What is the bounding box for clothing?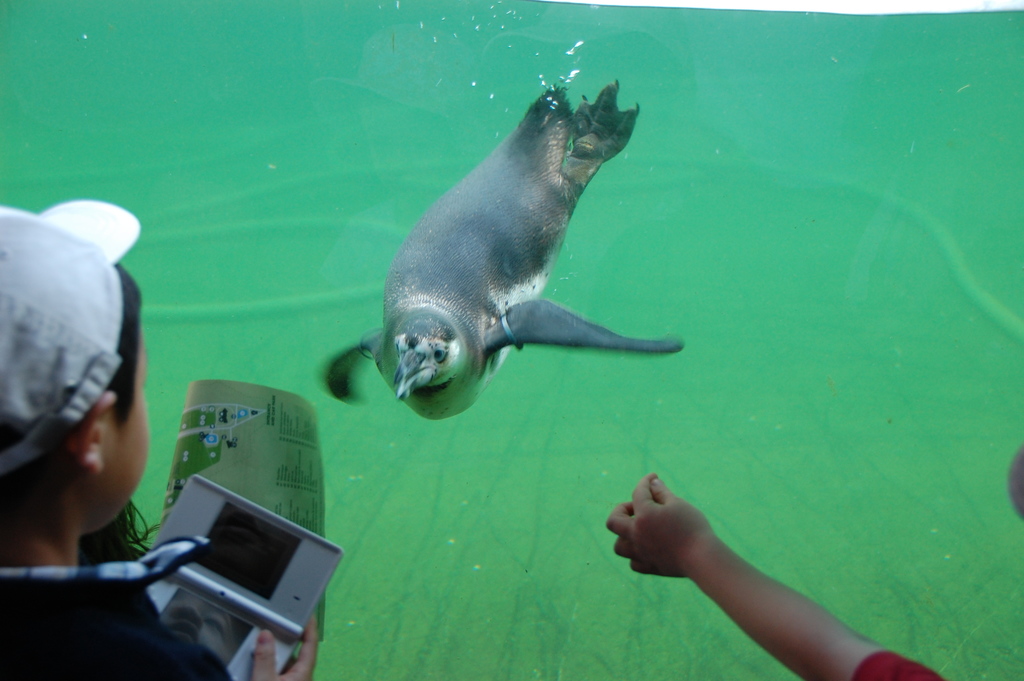
locate(852, 653, 953, 680).
